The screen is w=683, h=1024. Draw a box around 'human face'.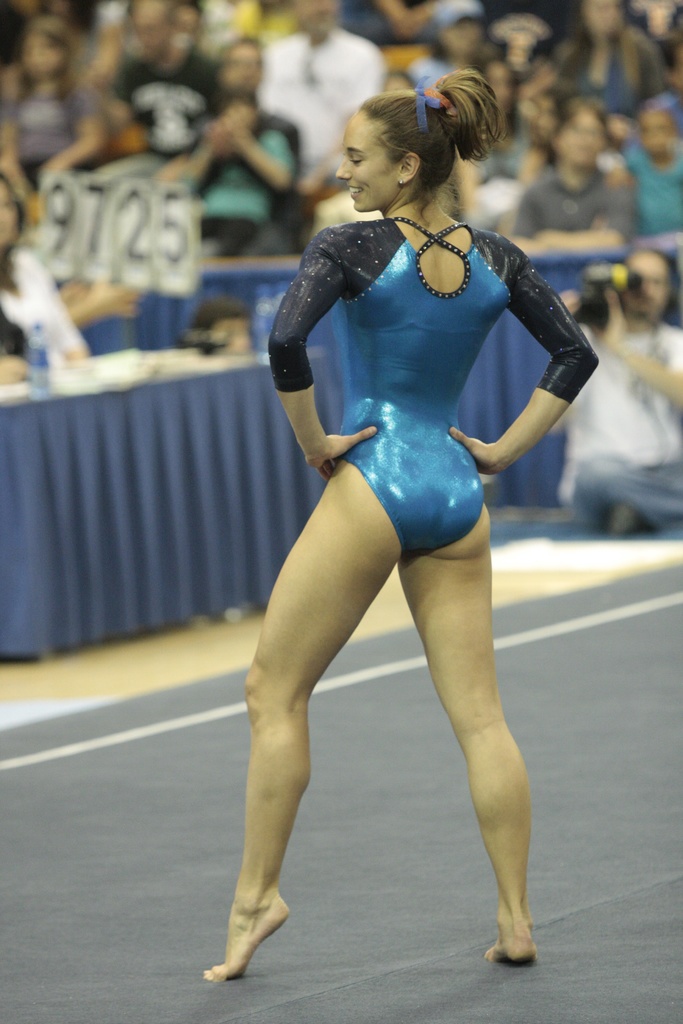
[x1=336, y1=112, x2=400, y2=213].
